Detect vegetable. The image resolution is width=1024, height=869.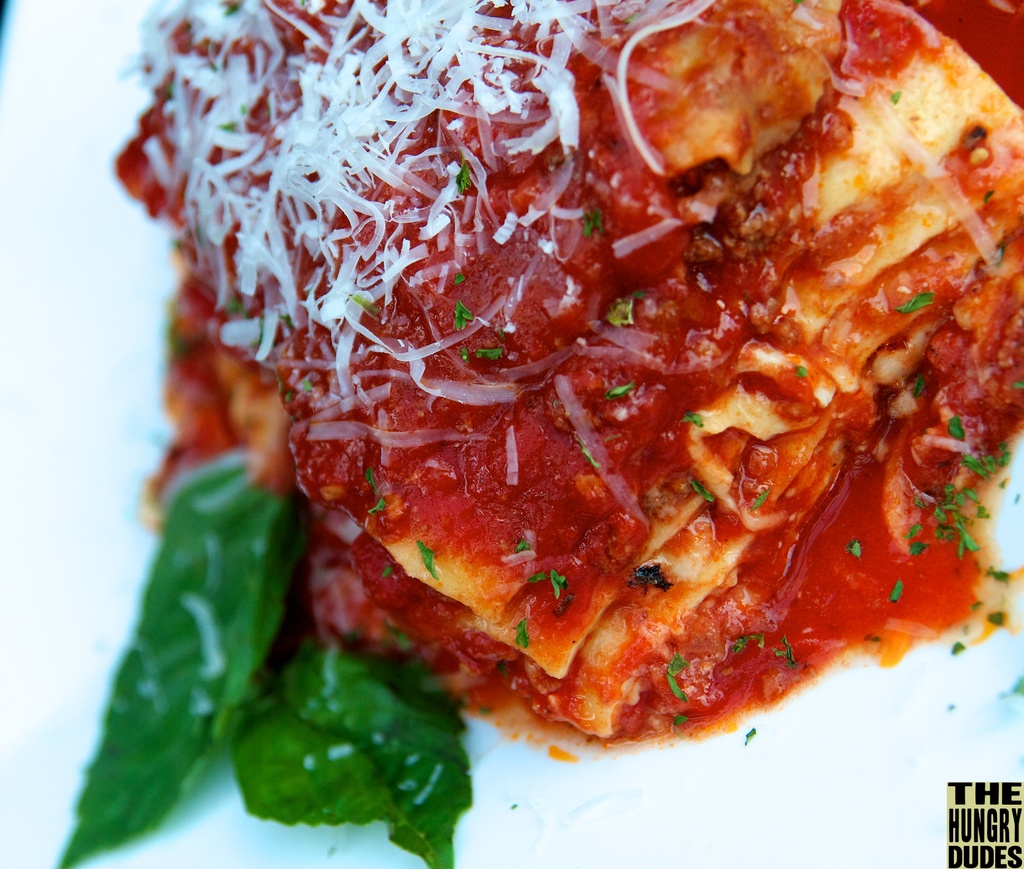
left=676, top=715, right=693, bottom=726.
